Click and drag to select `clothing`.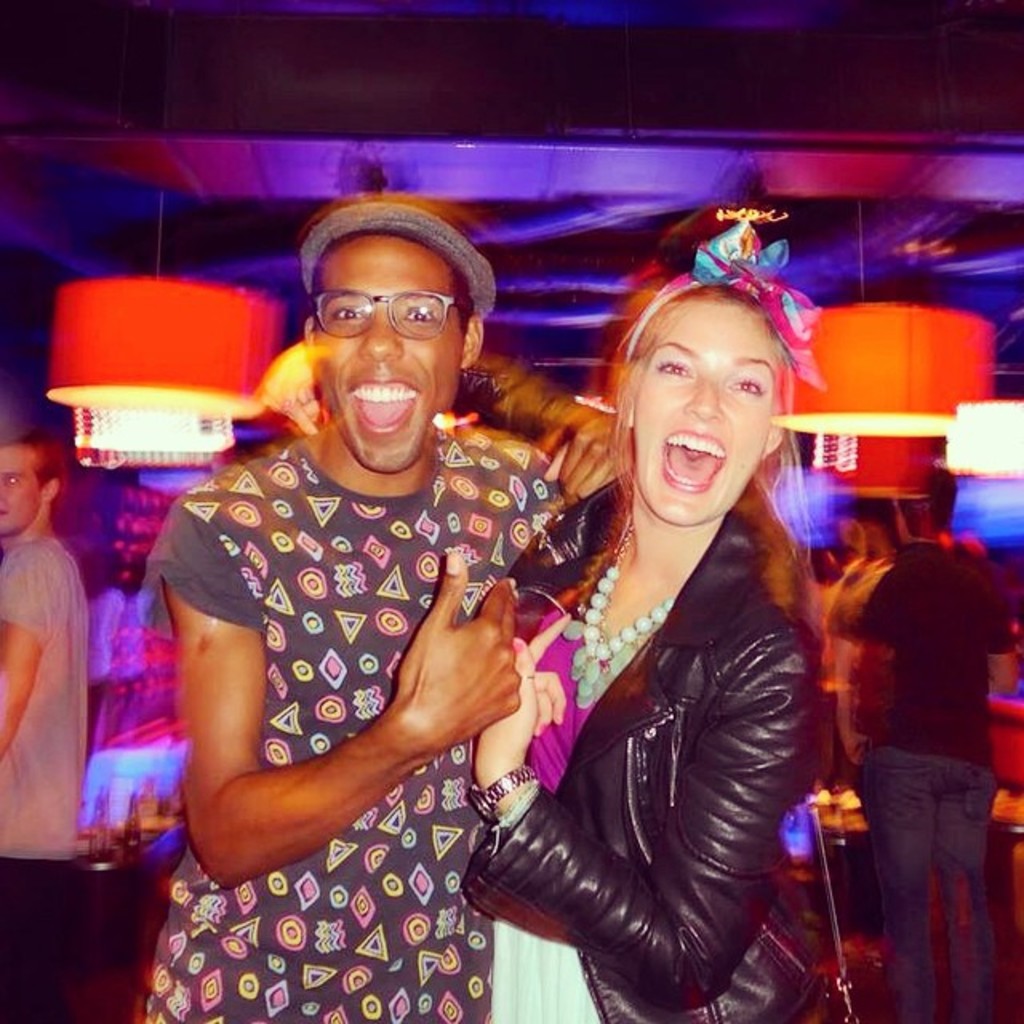
Selection: <bbox>0, 534, 86, 1022</bbox>.
